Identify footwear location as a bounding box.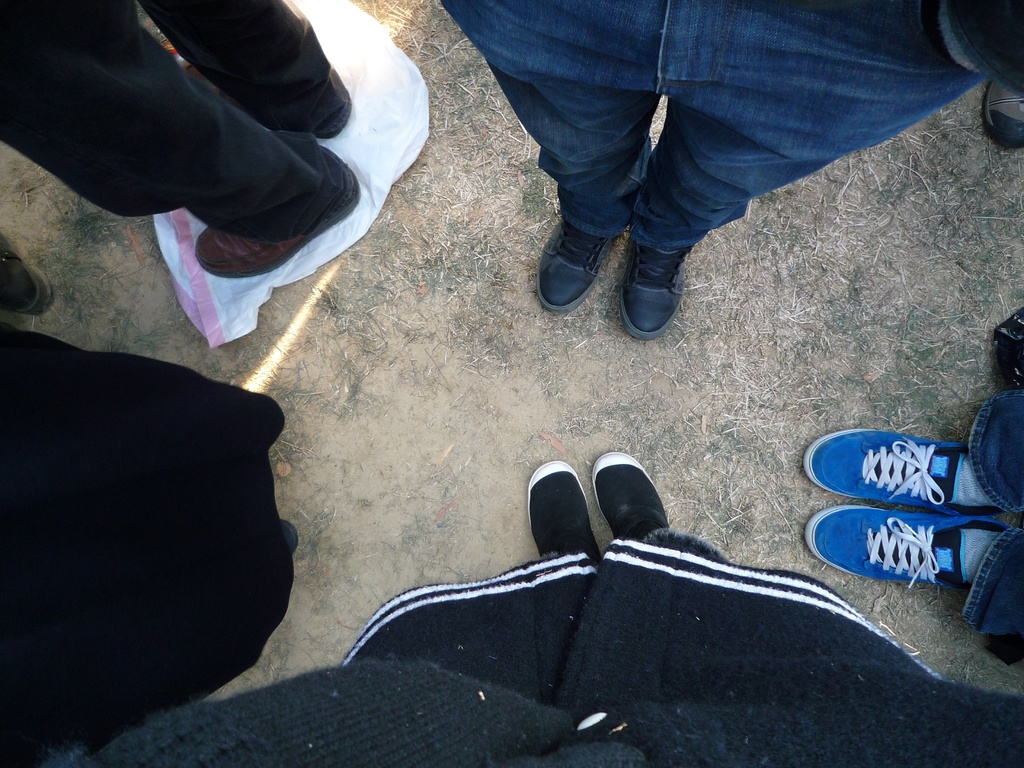
pyautogui.locateOnScreen(184, 56, 351, 136).
